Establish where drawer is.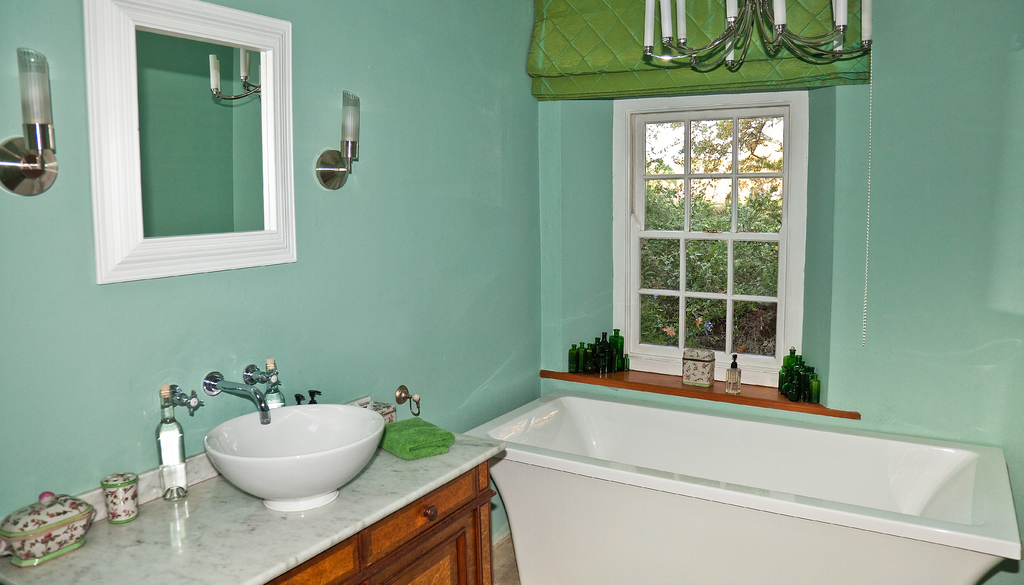
Established at {"x1": 358, "y1": 467, "x2": 479, "y2": 569}.
